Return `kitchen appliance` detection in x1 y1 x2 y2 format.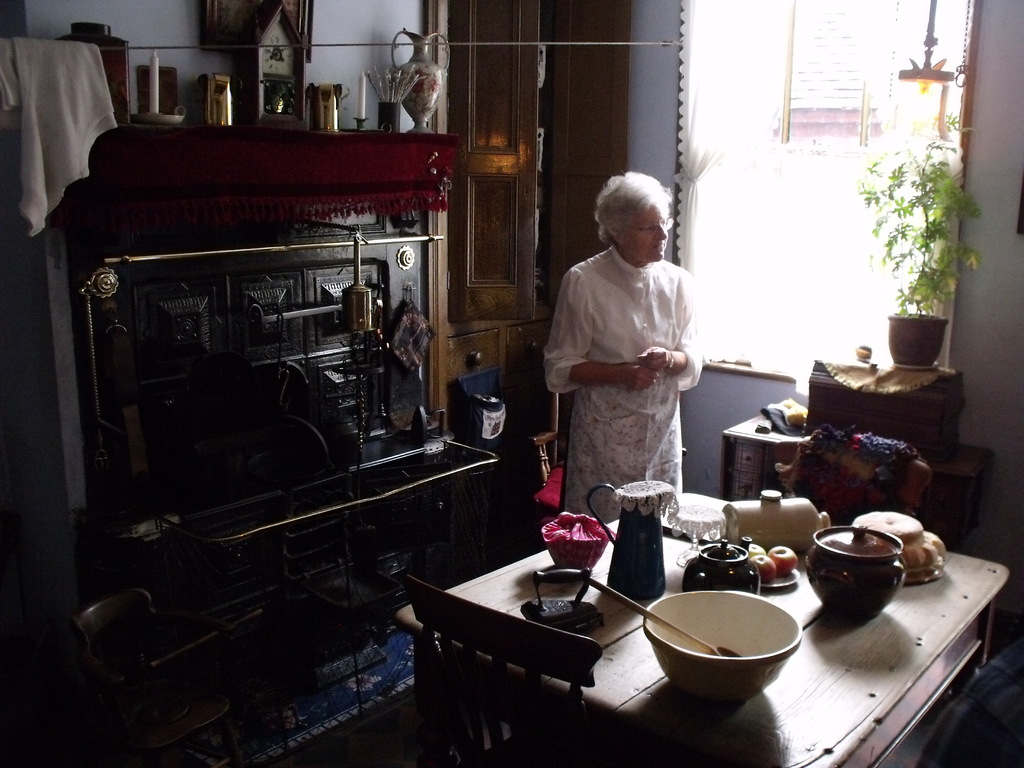
187 0 312 124.
